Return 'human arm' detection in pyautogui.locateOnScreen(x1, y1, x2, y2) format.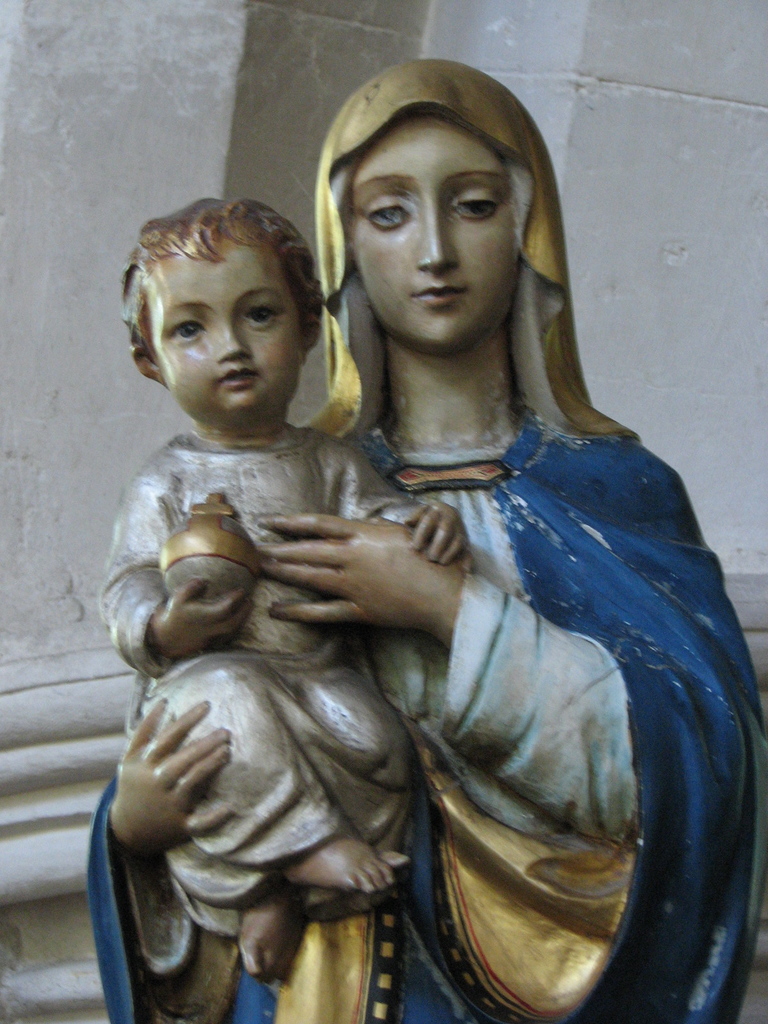
pyautogui.locateOnScreen(324, 435, 471, 571).
